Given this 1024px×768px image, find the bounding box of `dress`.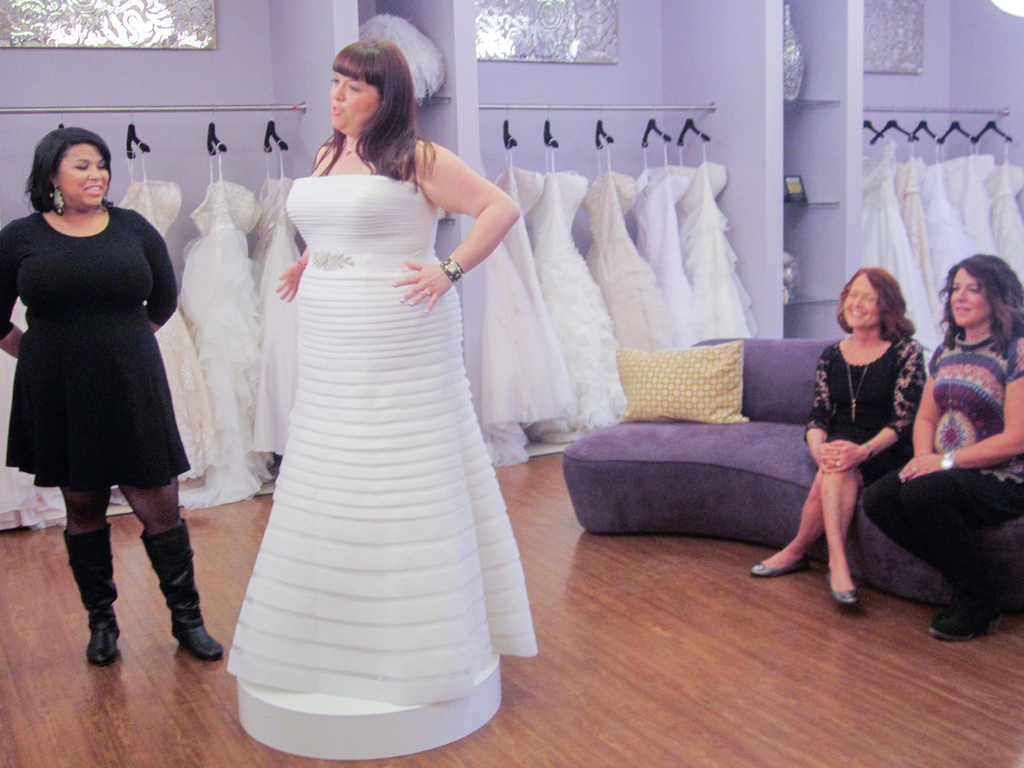
bbox=(0, 200, 191, 492).
